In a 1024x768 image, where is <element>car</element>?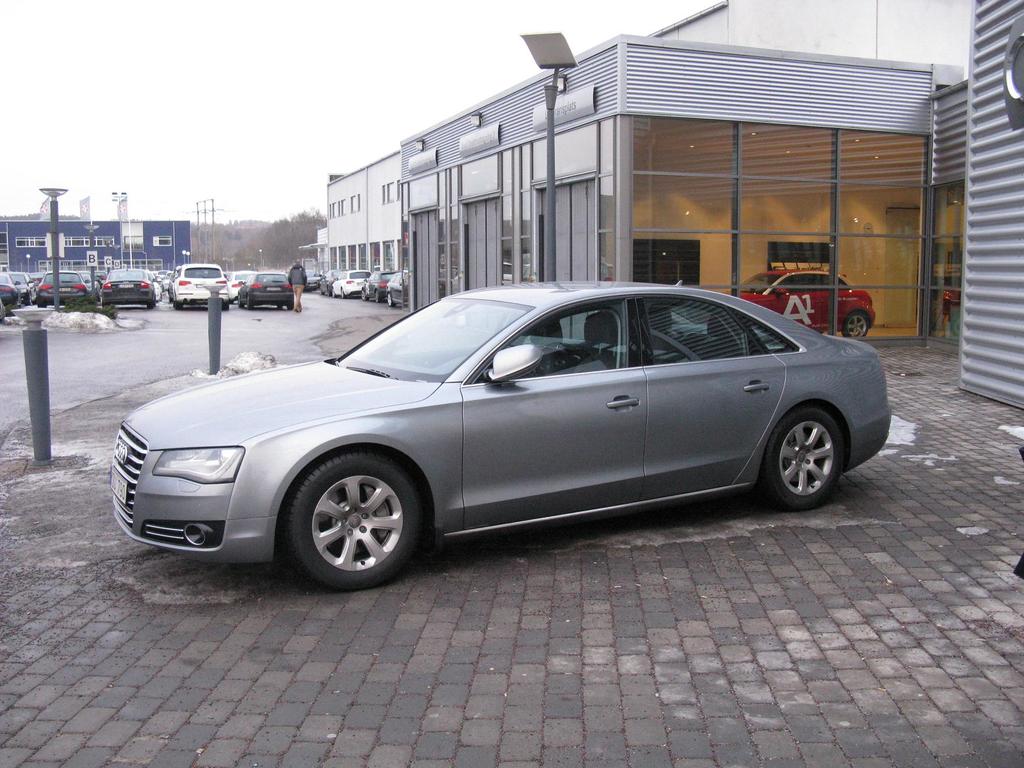
238, 271, 295, 310.
